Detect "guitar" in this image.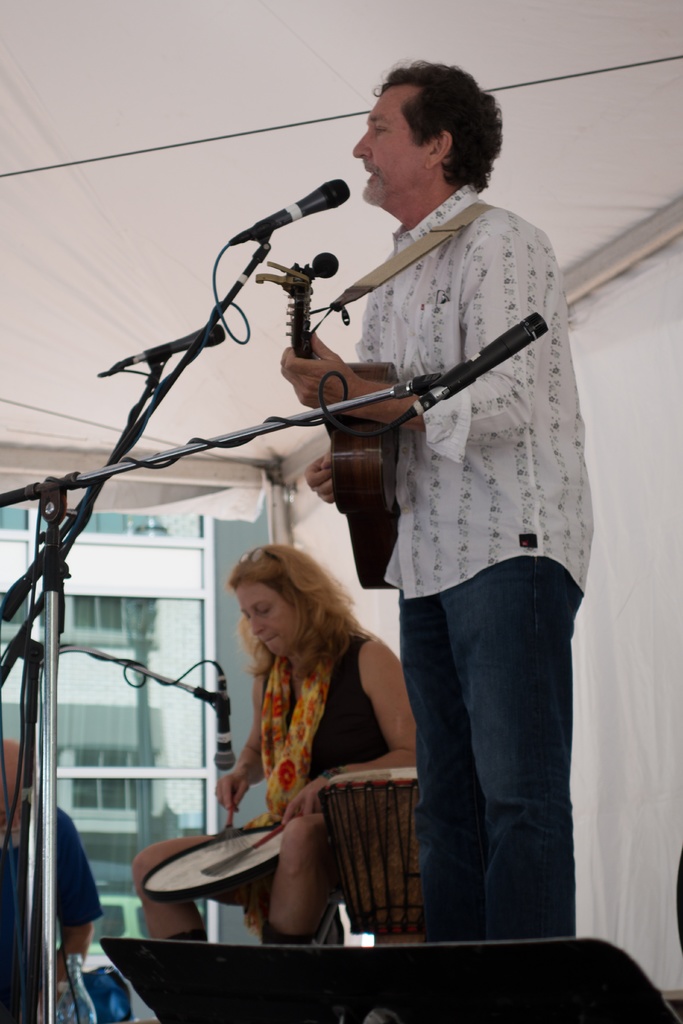
Detection: 241 257 435 586.
